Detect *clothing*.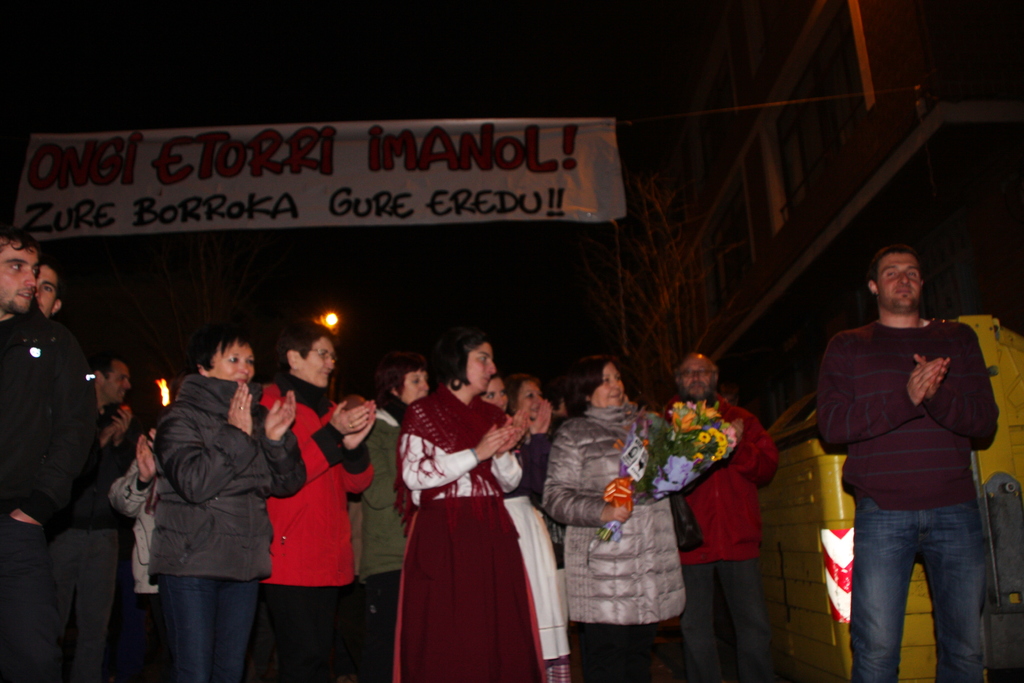
Detected at {"x1": 331, "y1": 391, "x2": 397, "y2": 682}.
